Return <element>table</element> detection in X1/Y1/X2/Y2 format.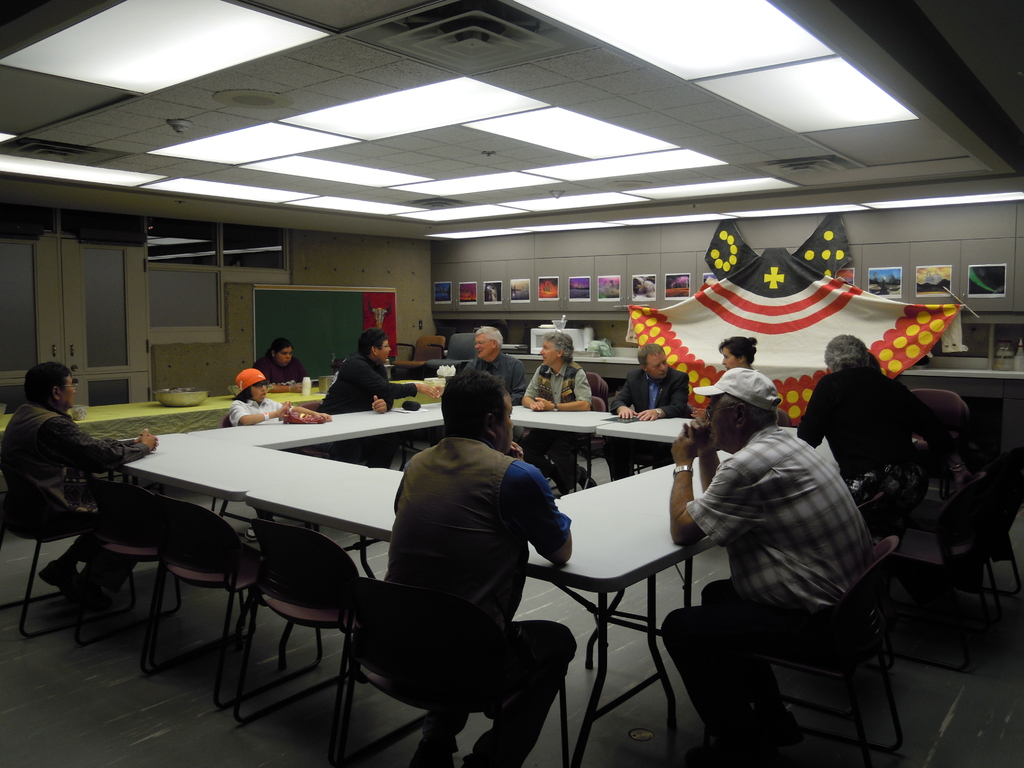
595/413/705/478.
